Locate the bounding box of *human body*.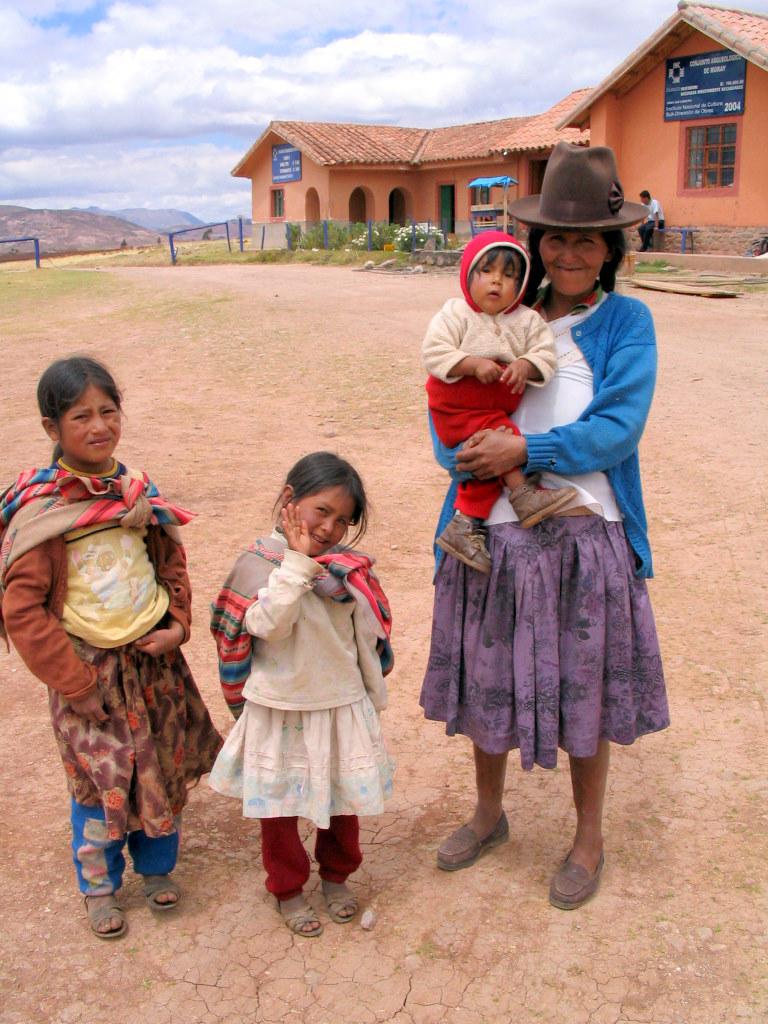
Bounding box: (x1=413, y1=288, x2=674, y2=916).
